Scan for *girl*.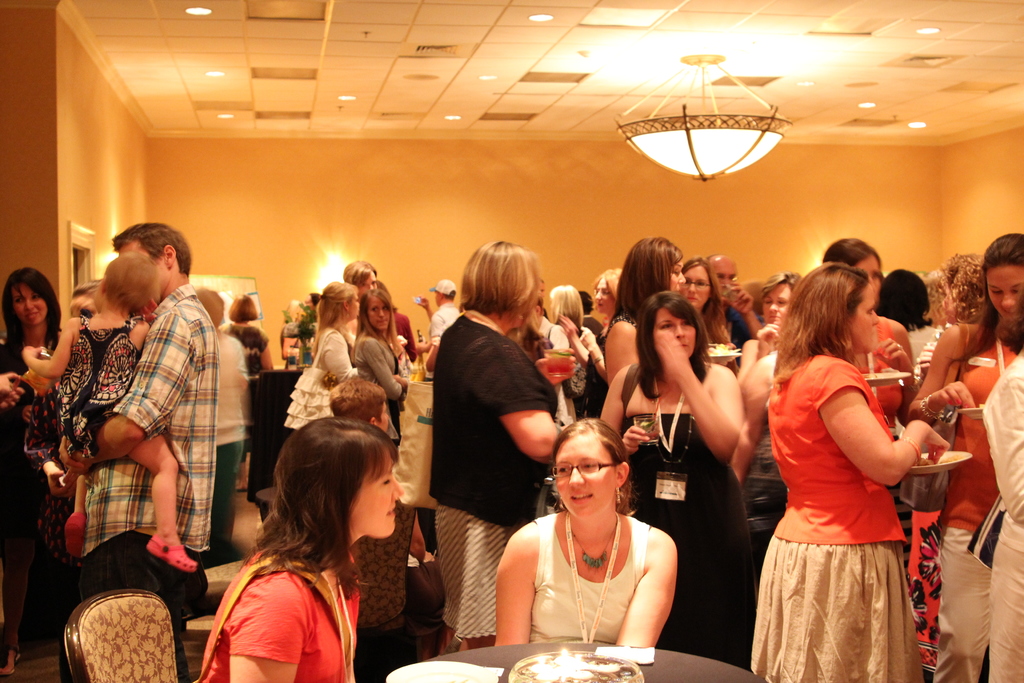
Scan result: <box>492,413,682,654</box>.
